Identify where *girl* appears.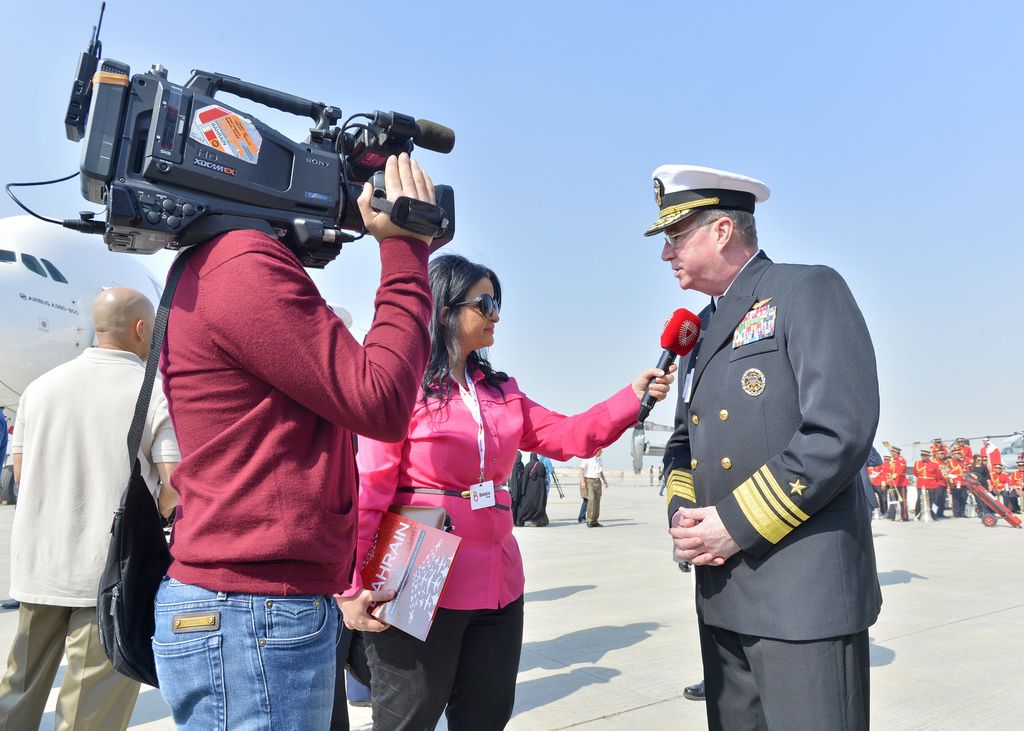
Appears at box(332, 255, 676, 730).
